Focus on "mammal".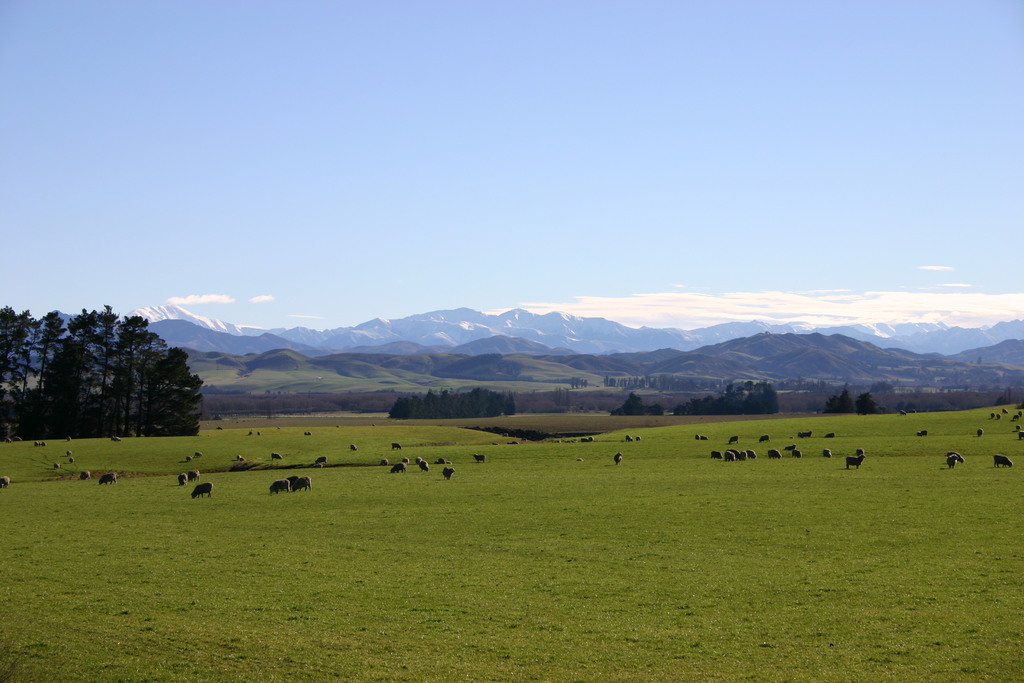
Focused at rect(1001, 407, 1009, 415).
